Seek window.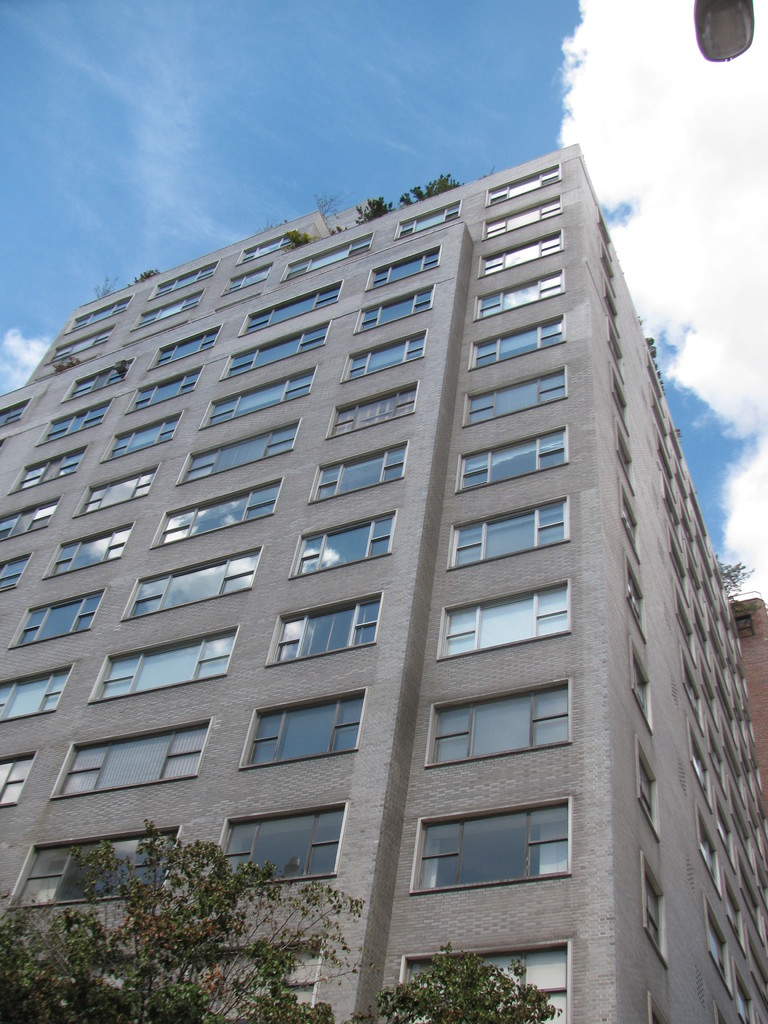
l=397, t=941, r=567, b=1023.
